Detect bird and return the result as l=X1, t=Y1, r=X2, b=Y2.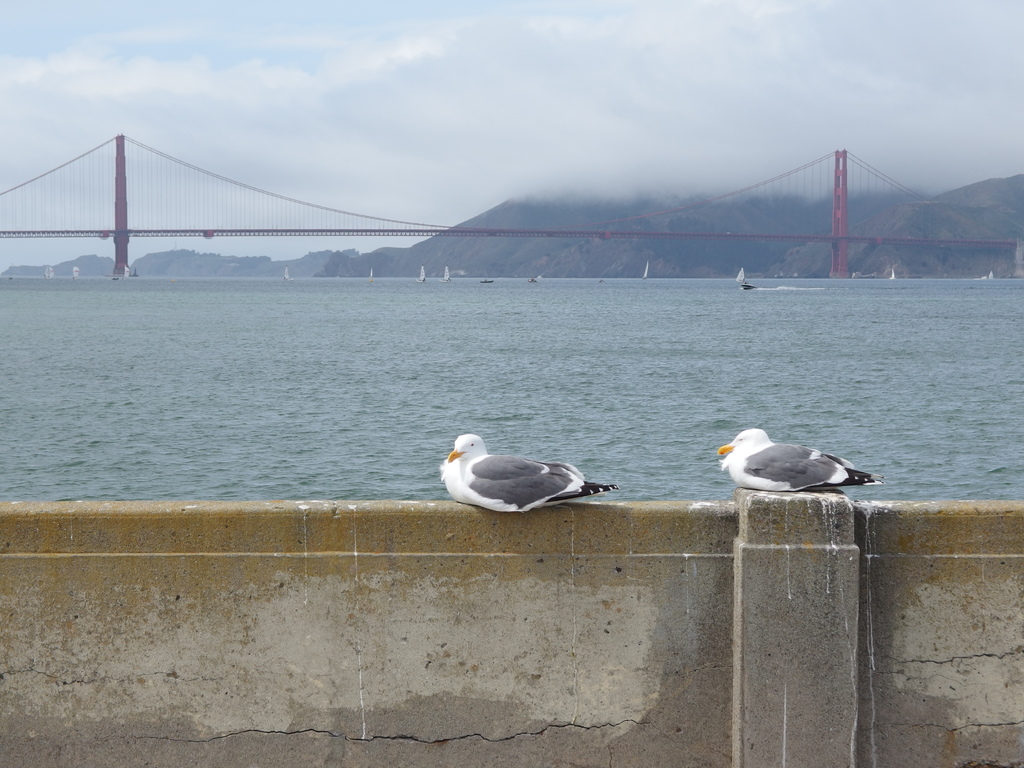
l=435, t=431, r=621, b=515.
